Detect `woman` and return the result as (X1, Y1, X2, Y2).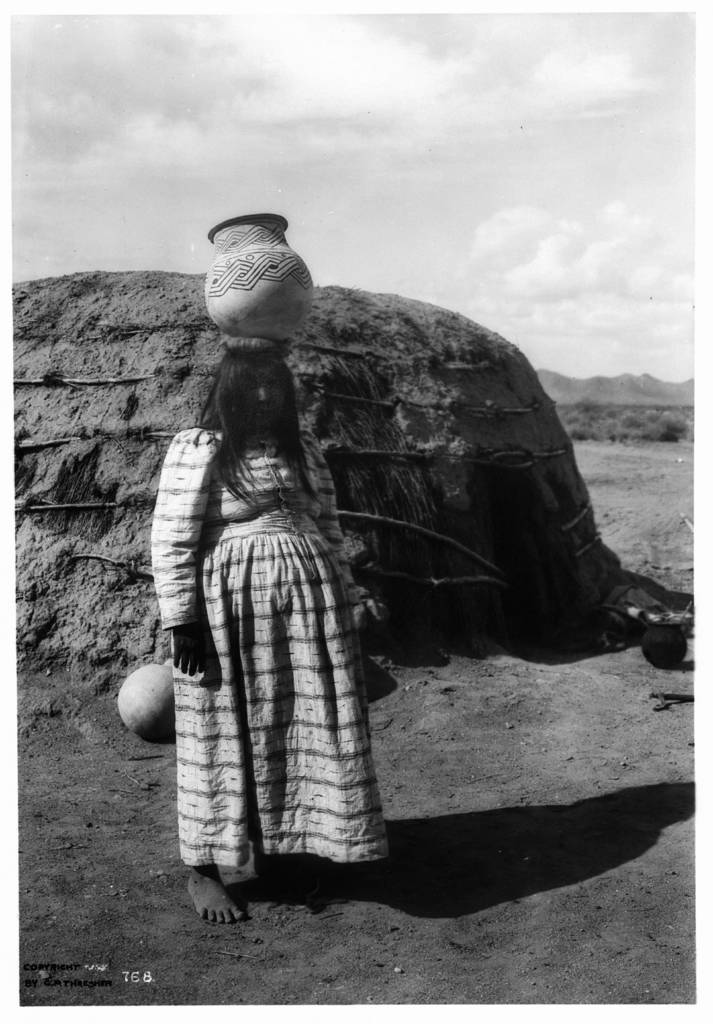
(146, 351, 385, 920).
